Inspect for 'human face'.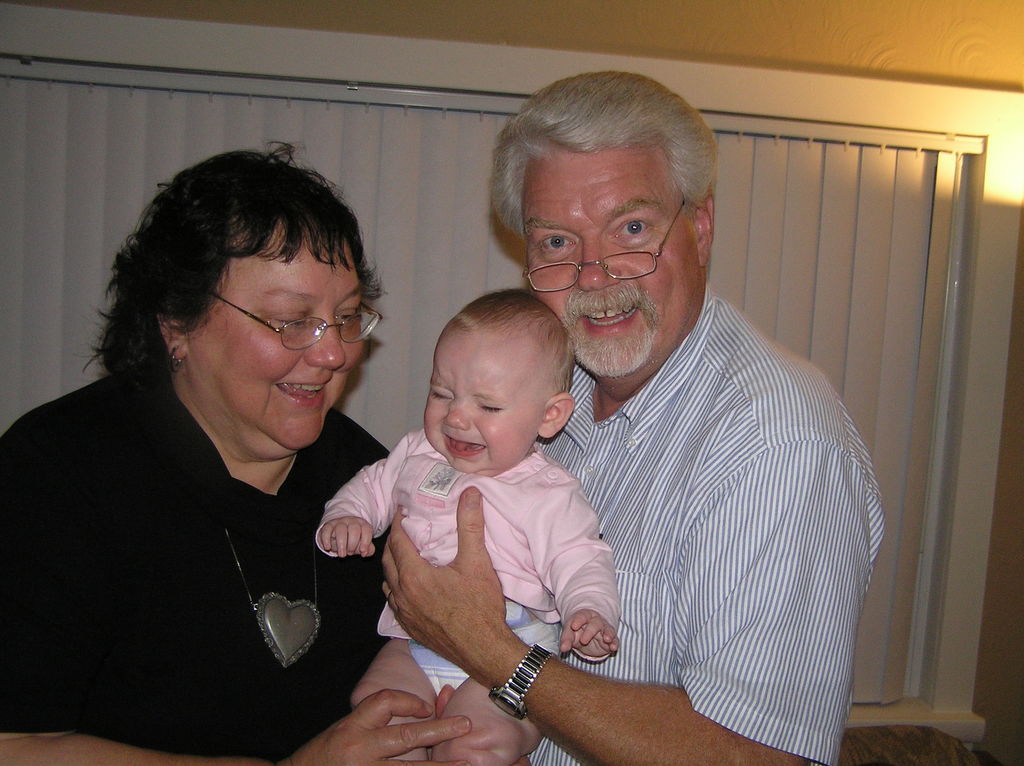
Inspection: select_region(190, 230, 356, 454).
